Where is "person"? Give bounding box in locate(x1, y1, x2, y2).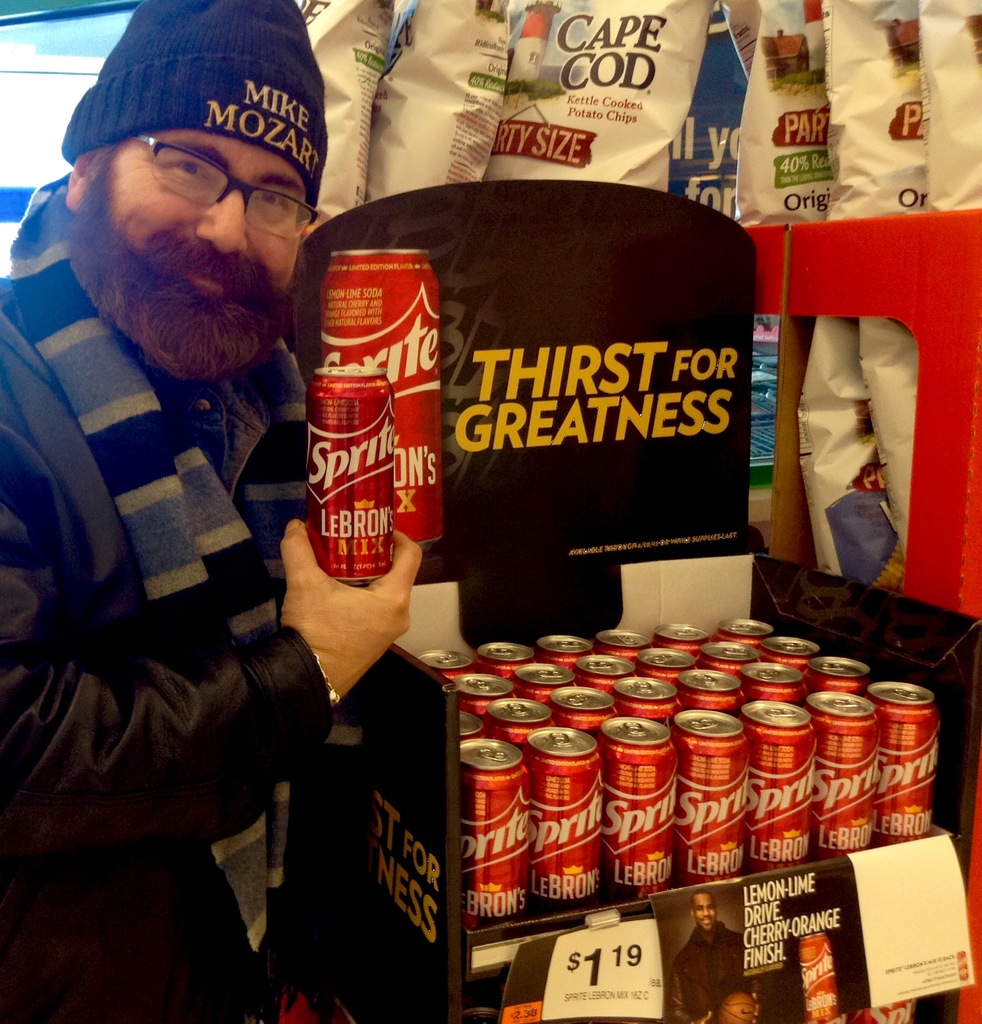
locate(4, 0, 349, 867).
